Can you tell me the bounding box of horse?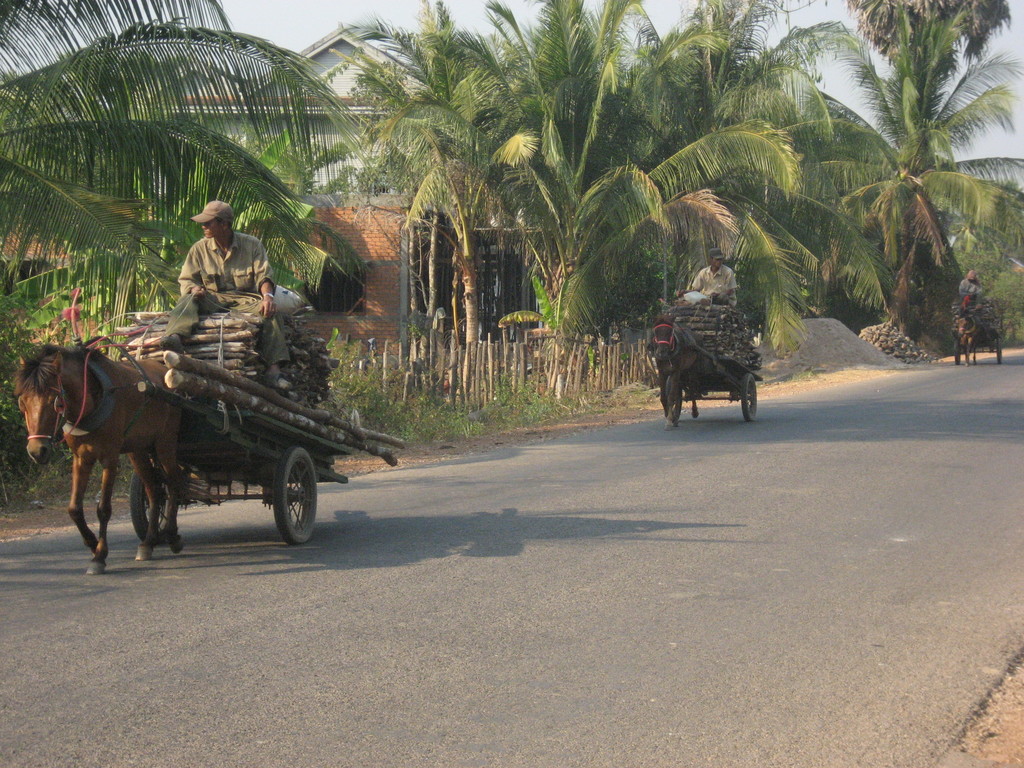
954 310 985 368.
